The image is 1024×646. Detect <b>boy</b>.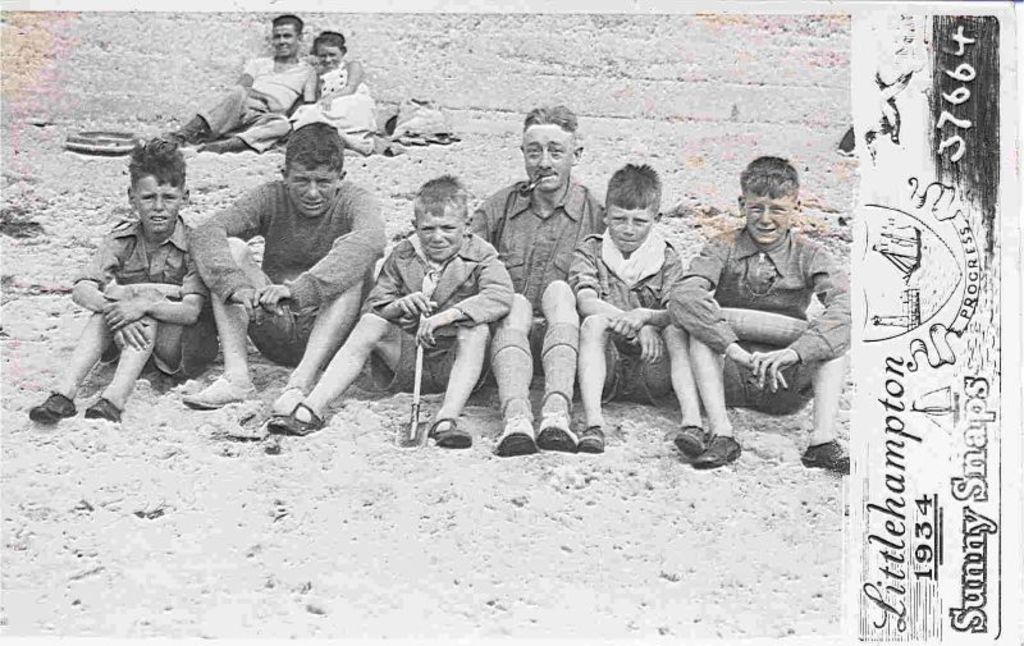
Detection: (left=568, top=161, right=713, bottom=452).
